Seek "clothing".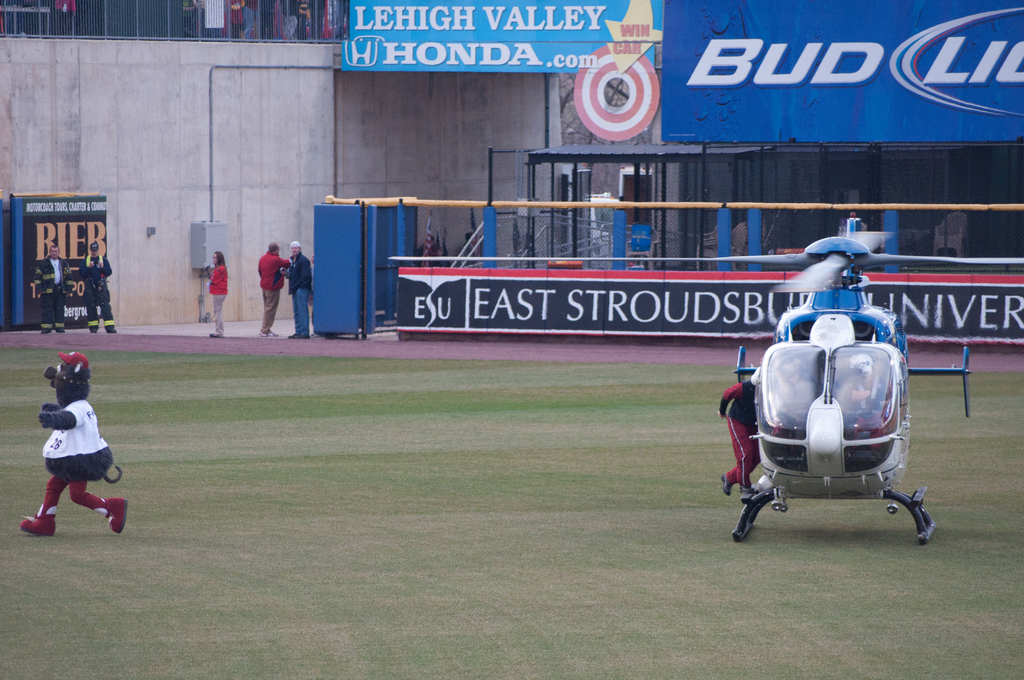
[x1=259, y1=250, x2=290, y2=337].
